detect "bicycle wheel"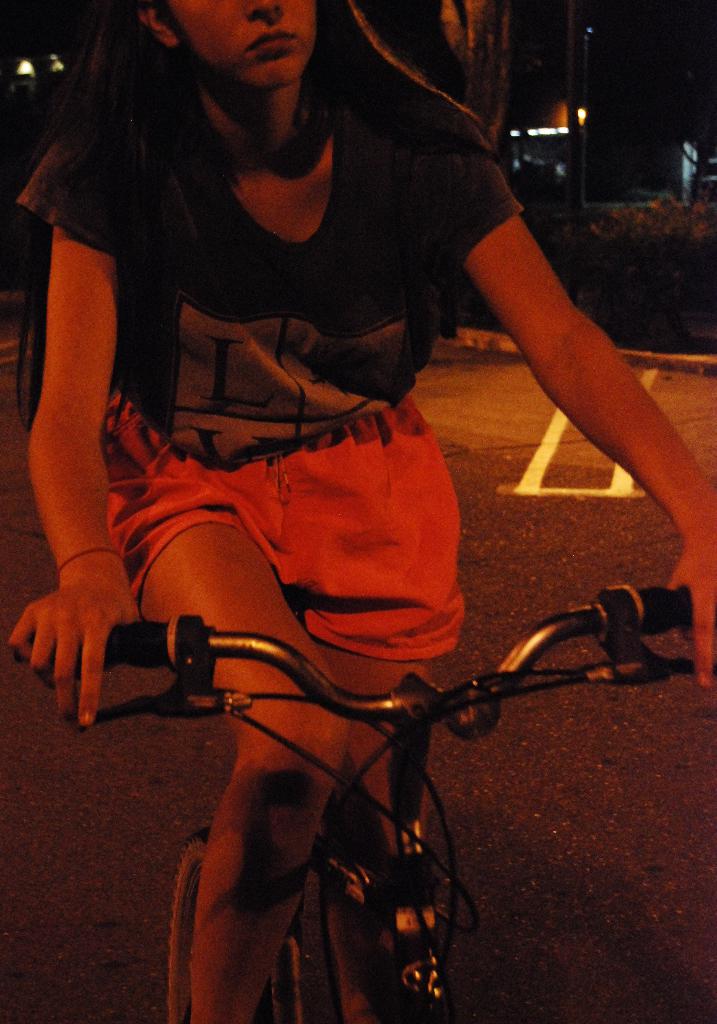
166,836,271,1020
